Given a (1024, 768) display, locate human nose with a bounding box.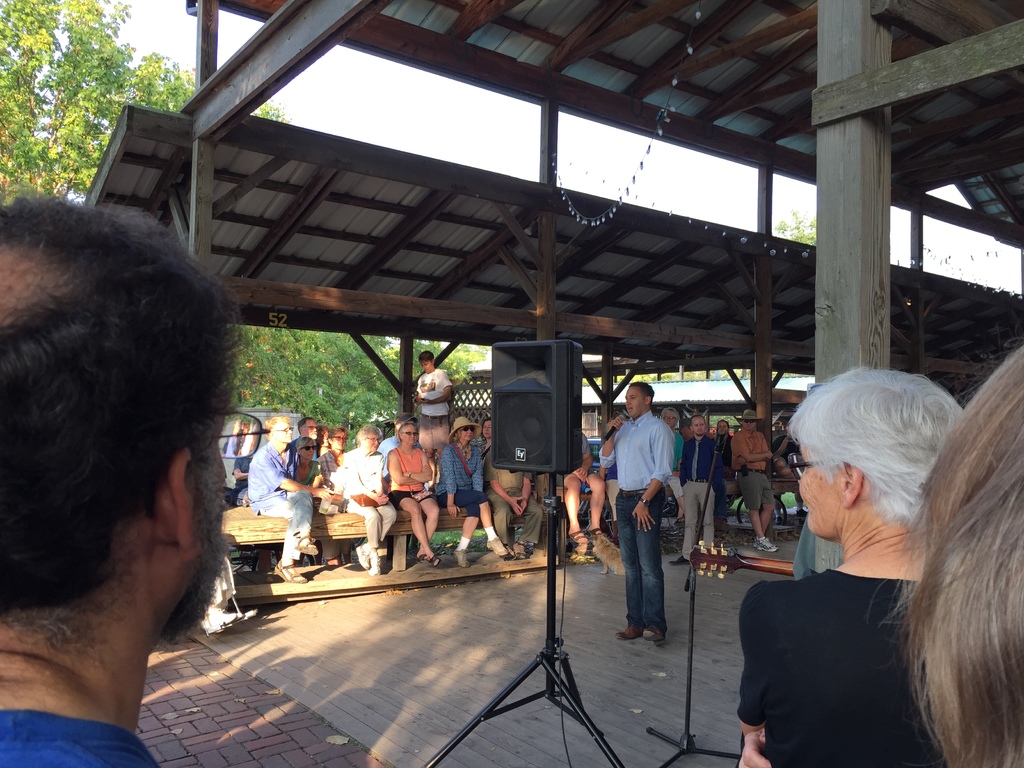
Located: 287:429:292:433.
